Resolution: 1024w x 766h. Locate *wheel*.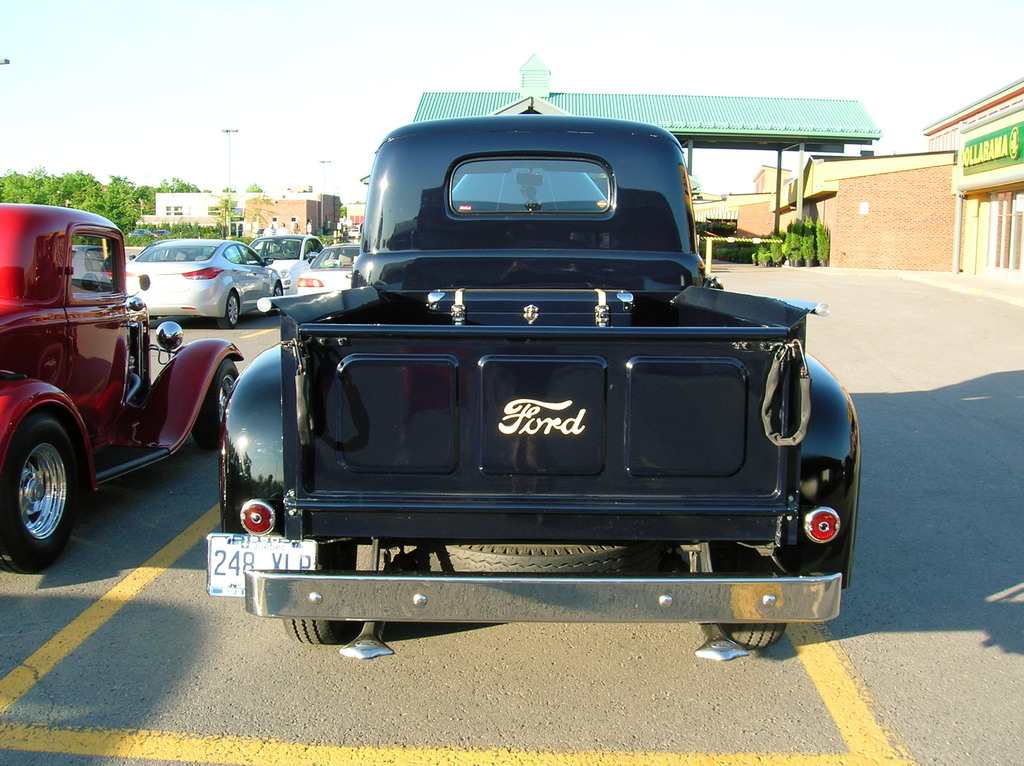
270,283,291,309.
